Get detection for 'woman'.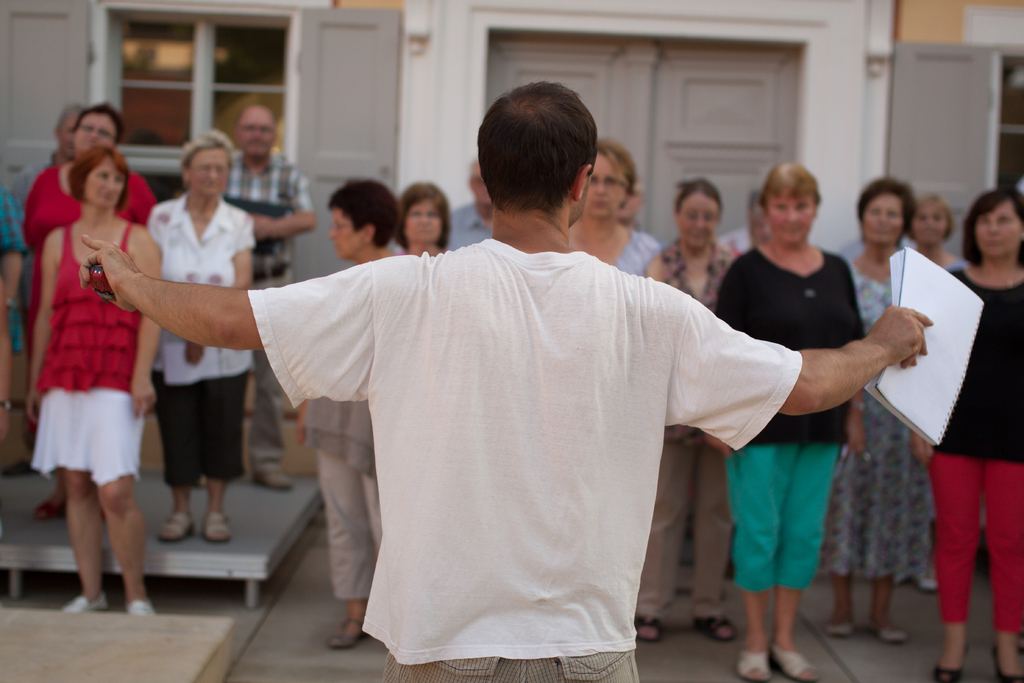
Detection: (x1=897, y1=195, x2=972, y2=278).
